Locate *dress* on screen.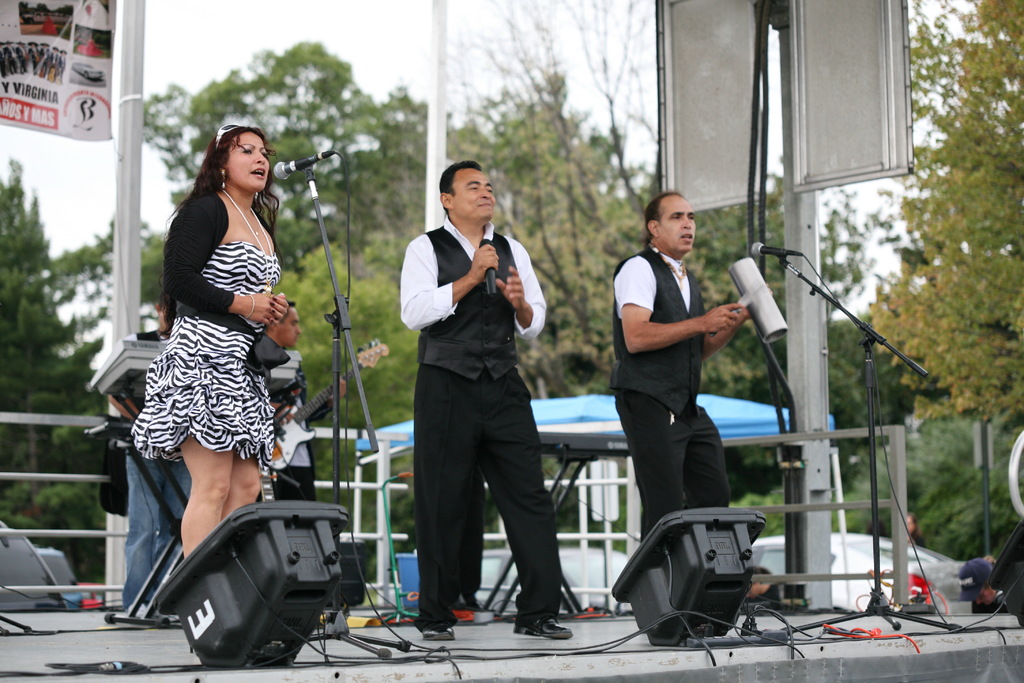
On screen at select_region(142, 175, 284, 438).
